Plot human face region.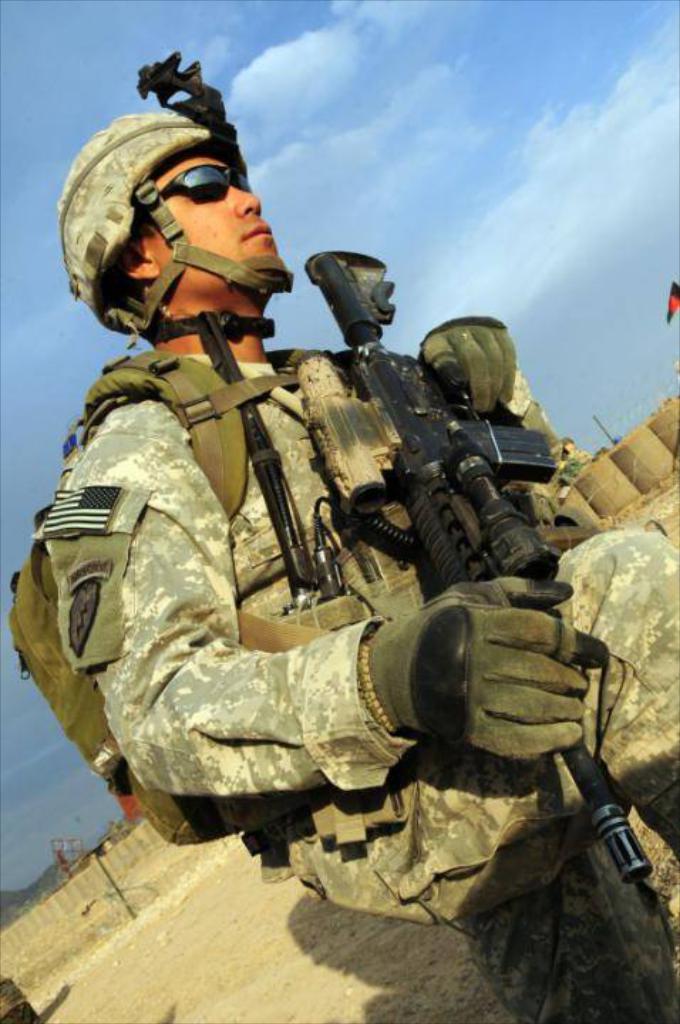
Plotted at [left=142, top=151, right=285, bottom=287].
